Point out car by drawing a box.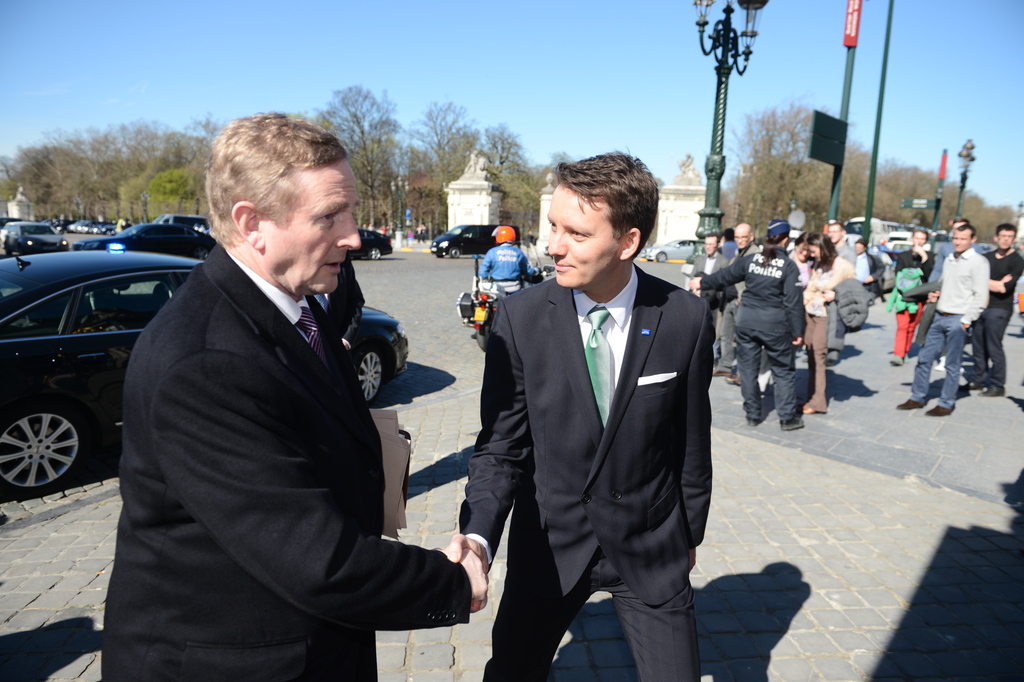
0,219,69,261.
